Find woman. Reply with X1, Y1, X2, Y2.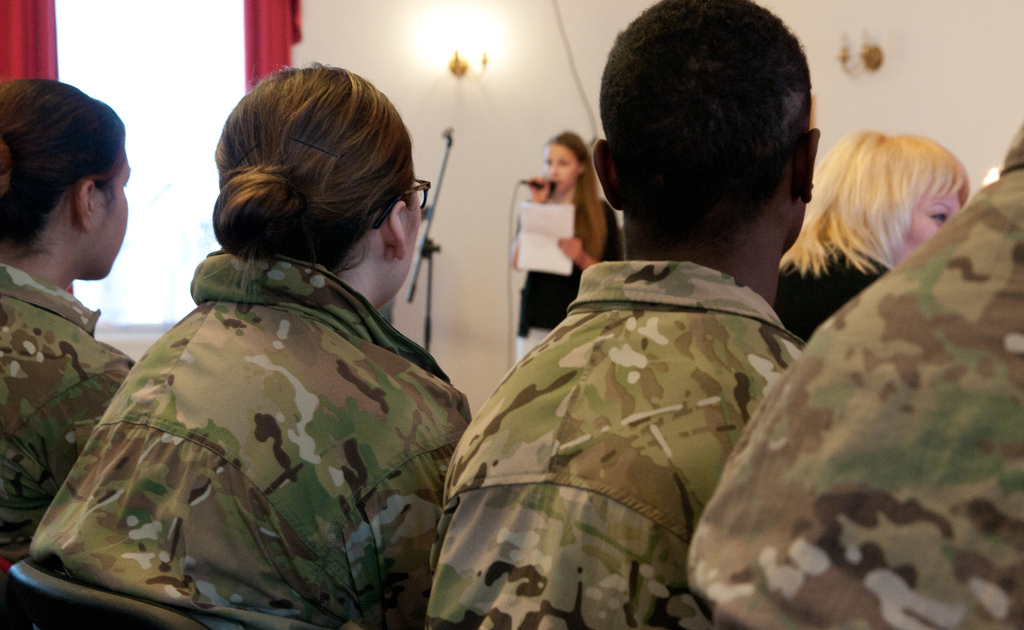
776, 130, 967, 353.
